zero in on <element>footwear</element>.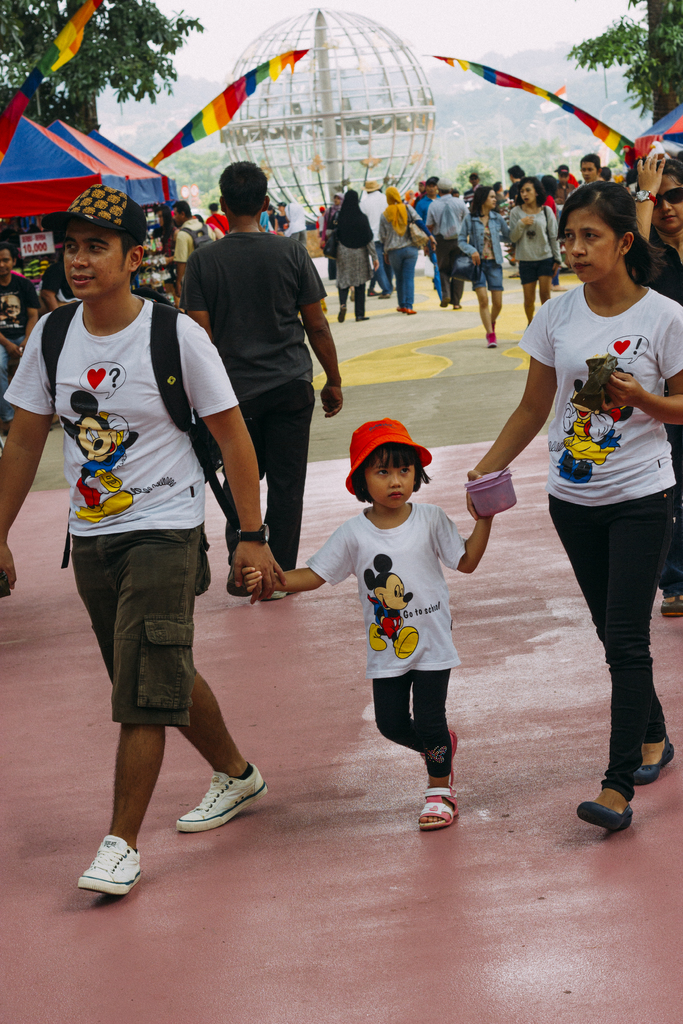
Zeroed in: 661:592:682:614.
